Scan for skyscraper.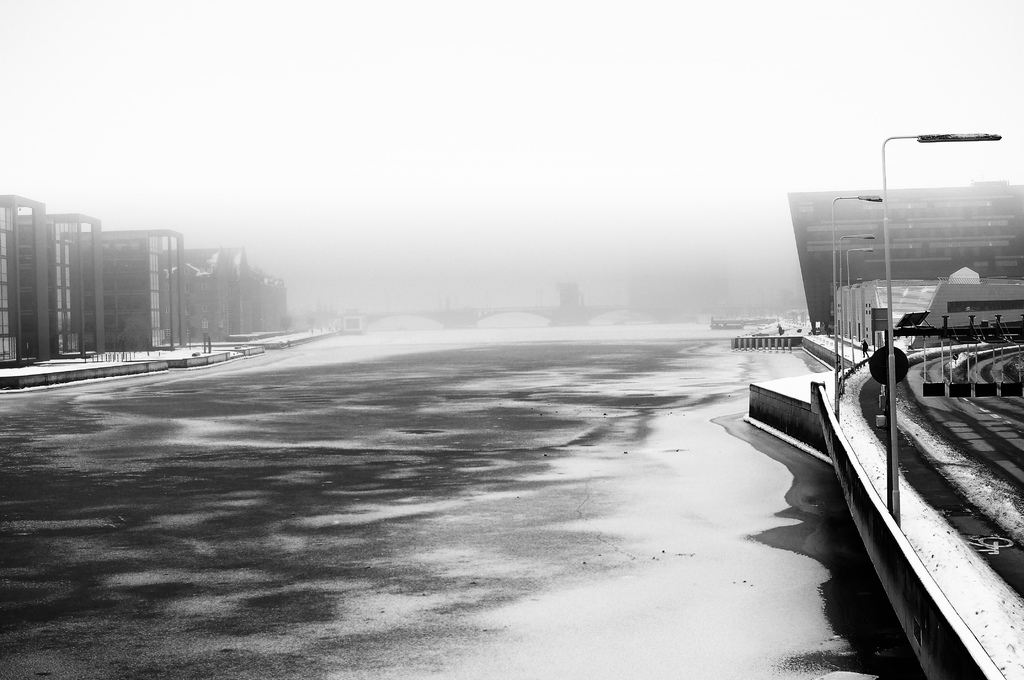
Scan result: <box>780,180,1023,332</box>.
